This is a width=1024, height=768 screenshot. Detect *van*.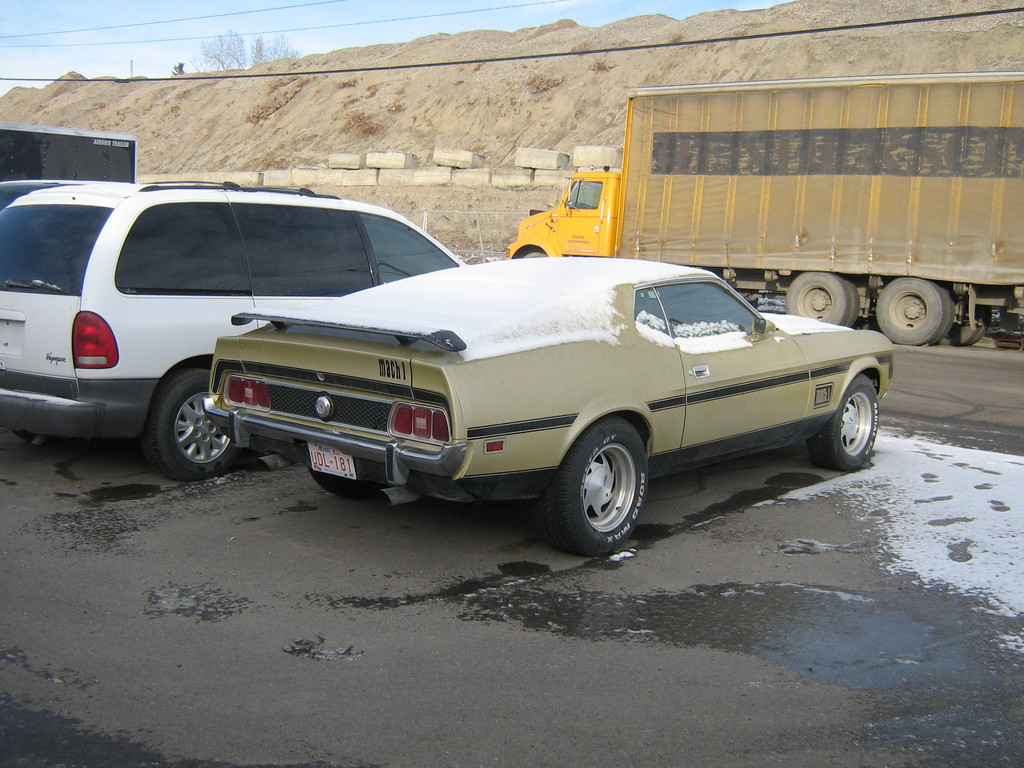
bbox(1, 179, 483, 482).
